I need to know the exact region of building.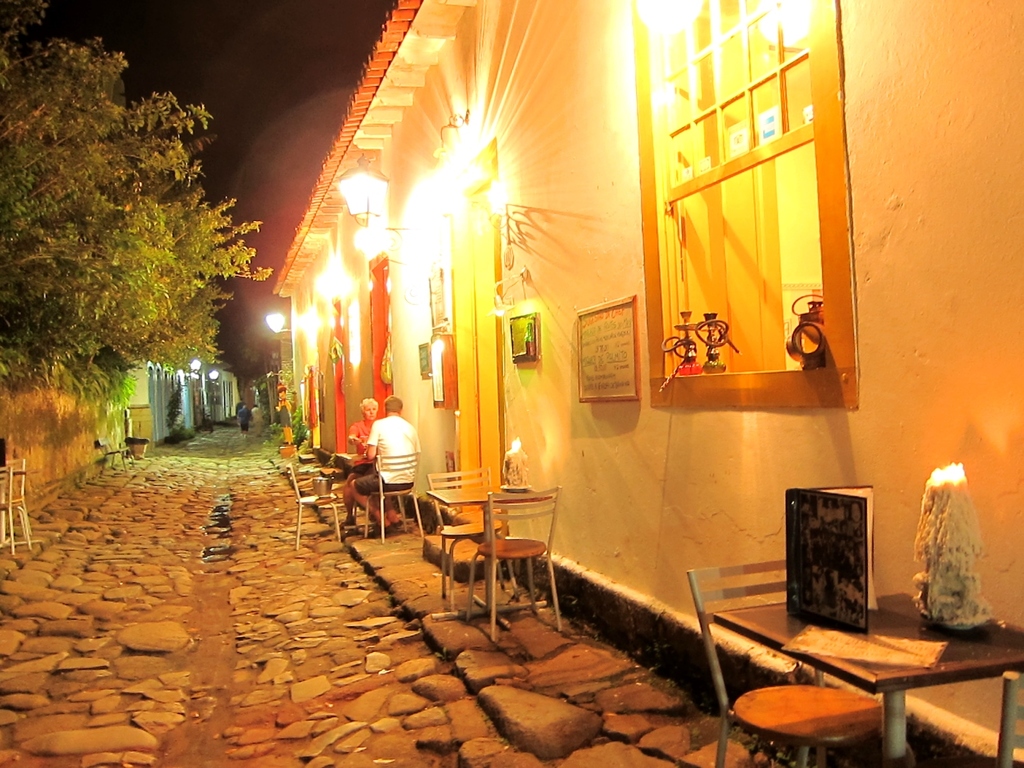
Region: crop(120, 356, 240, 444).
